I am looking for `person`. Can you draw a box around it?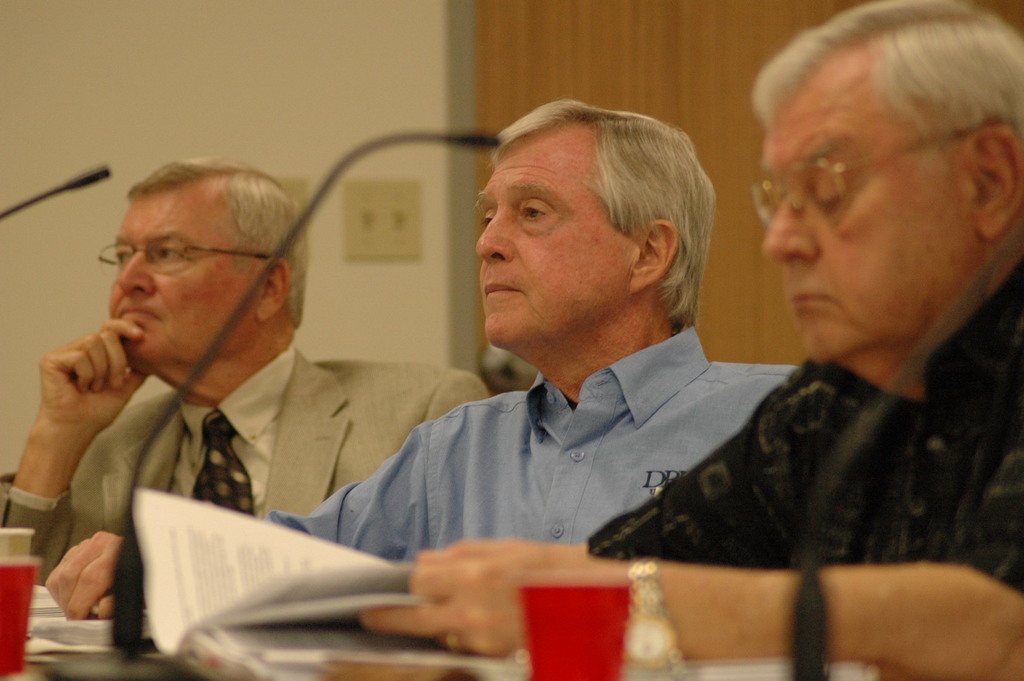
Sure, the bounding box is box(356, 6, 1023, 680).
